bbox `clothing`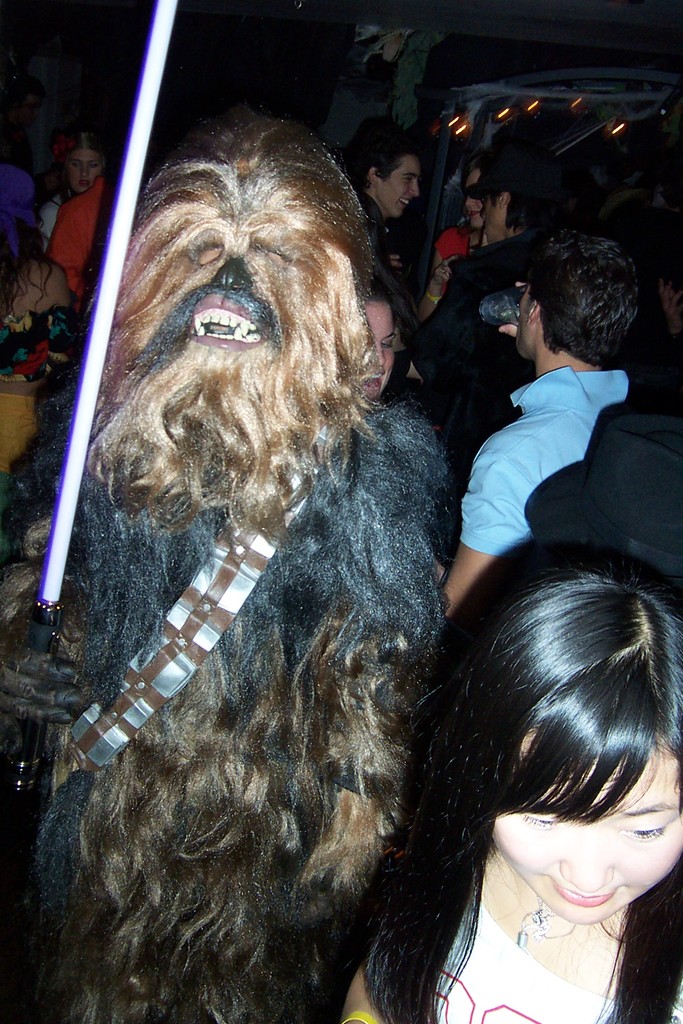
<region>418, 236, 539, 502</region>
